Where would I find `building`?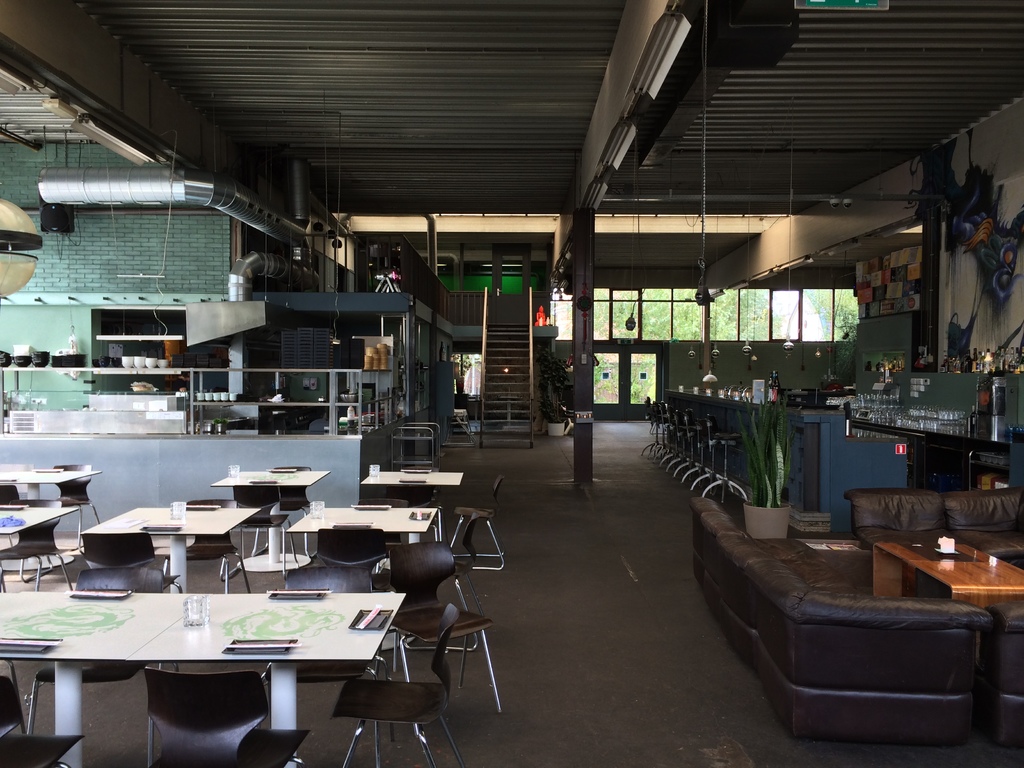
At (0, 0, 1023, 767).
